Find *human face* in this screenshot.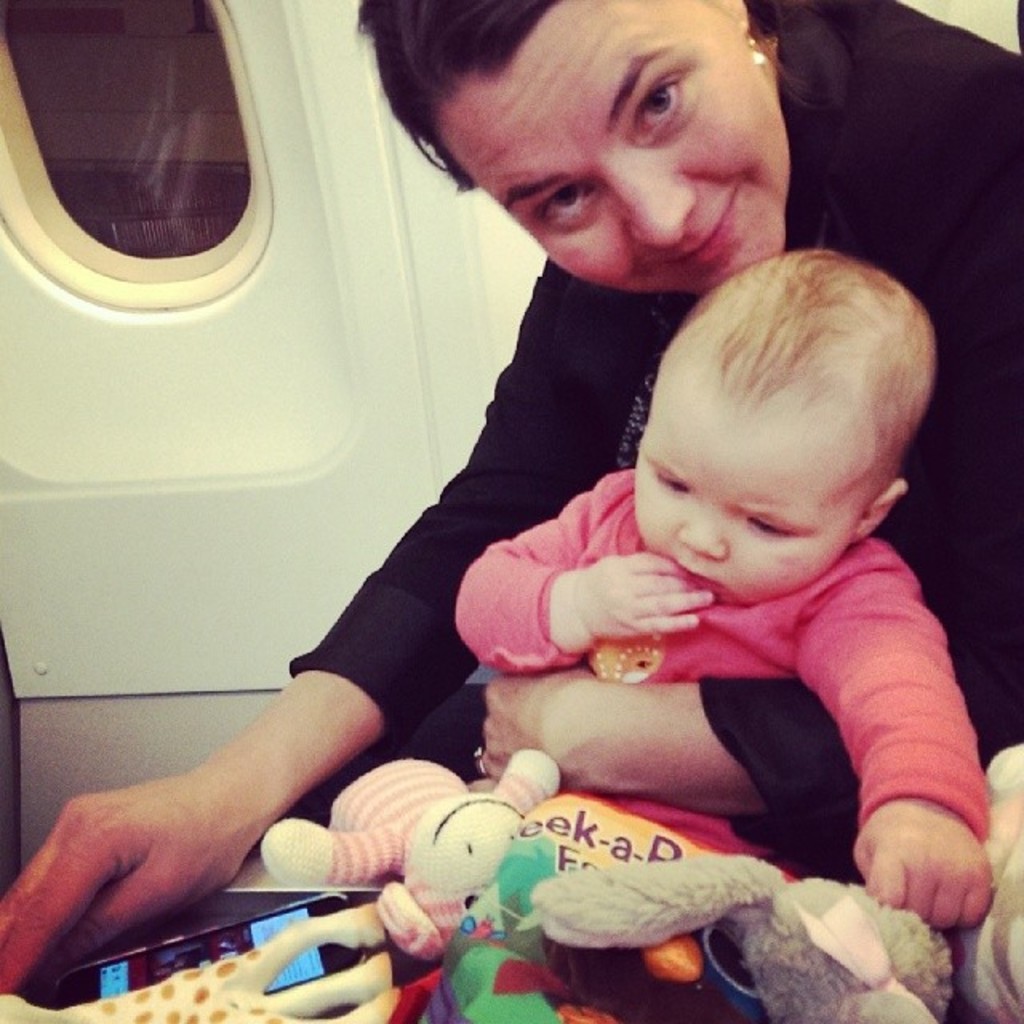
The bounding box for *human face* is <bbox>632, 366, 853, 606</bbox>.
